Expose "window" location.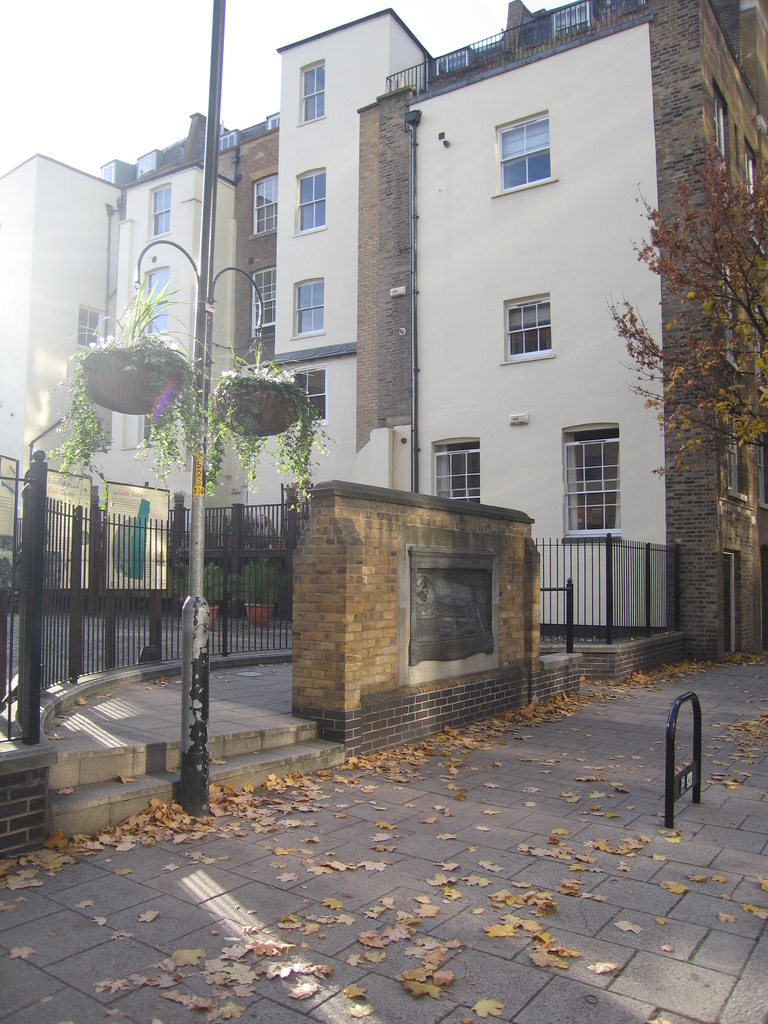
Exposed at <region>135, 412, 168, 442</region>.
